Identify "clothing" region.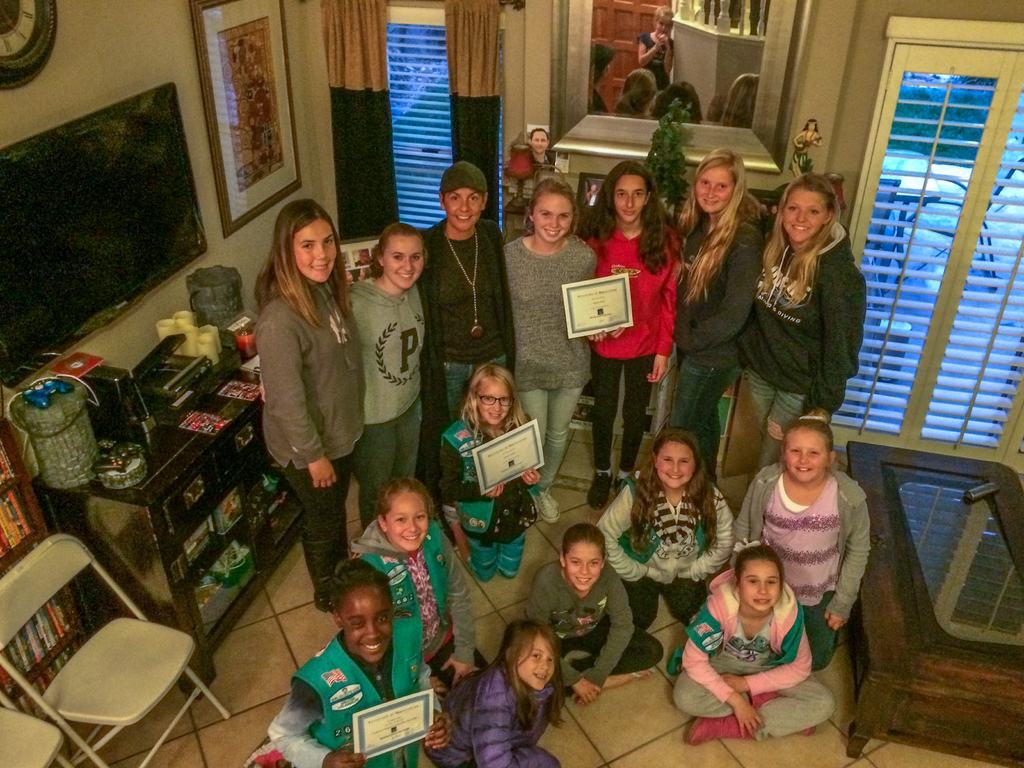
Region: region(259, 278, 362, 590).
